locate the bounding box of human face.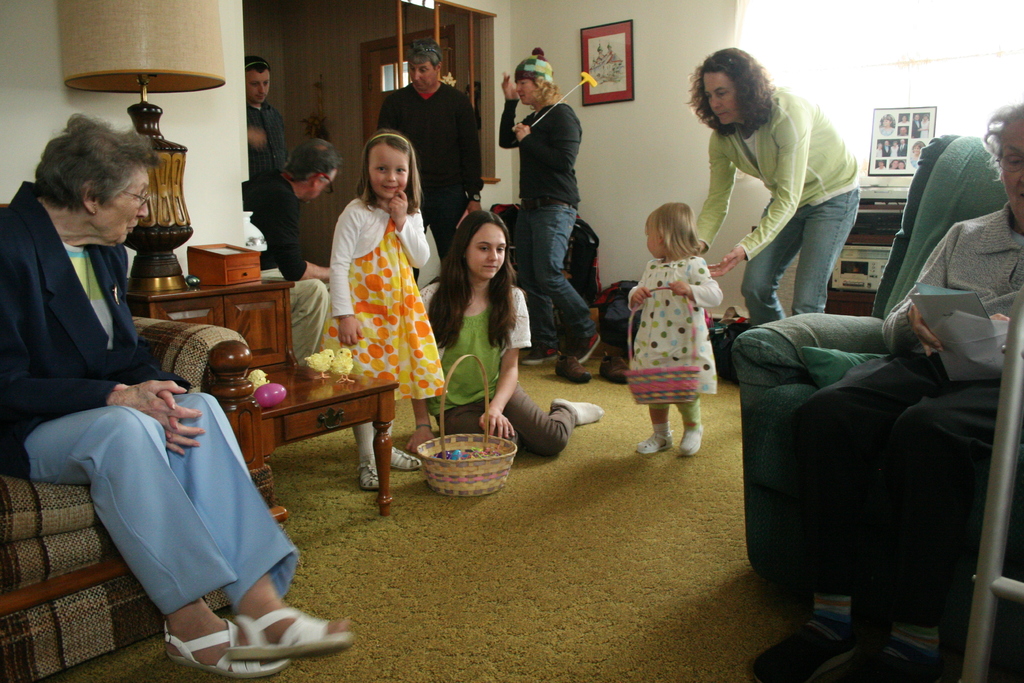
Bounding box: [244,73,271,103].
